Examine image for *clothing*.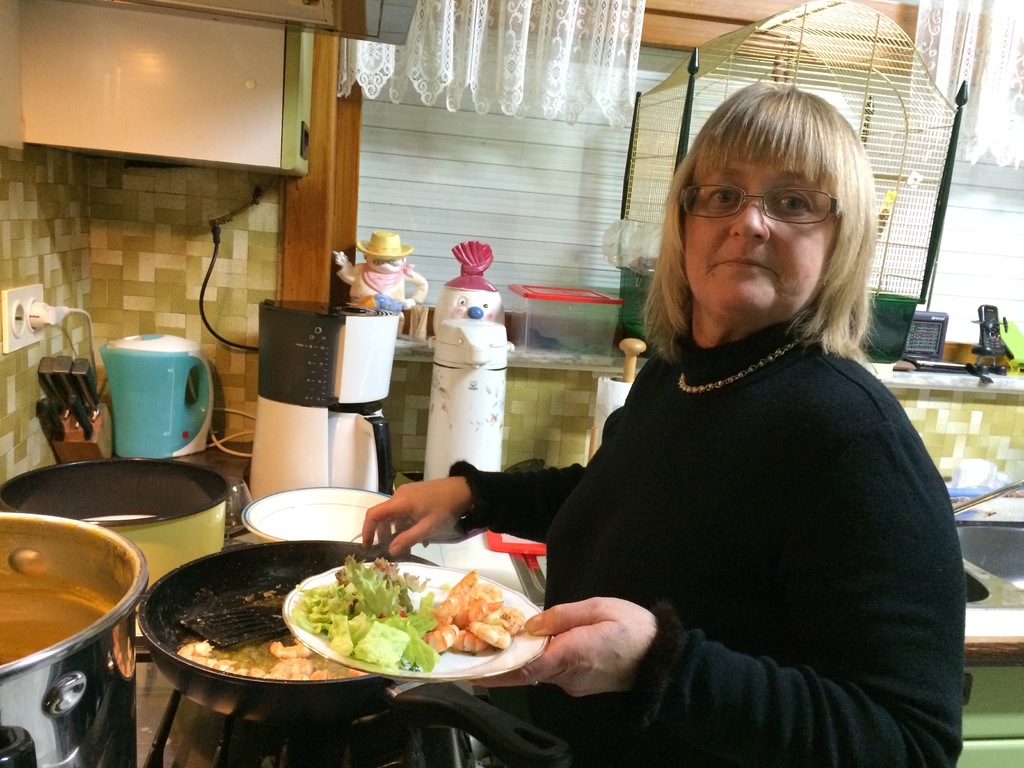
Examination result: <bbox>435, 218, 964, 764</bbox>.
